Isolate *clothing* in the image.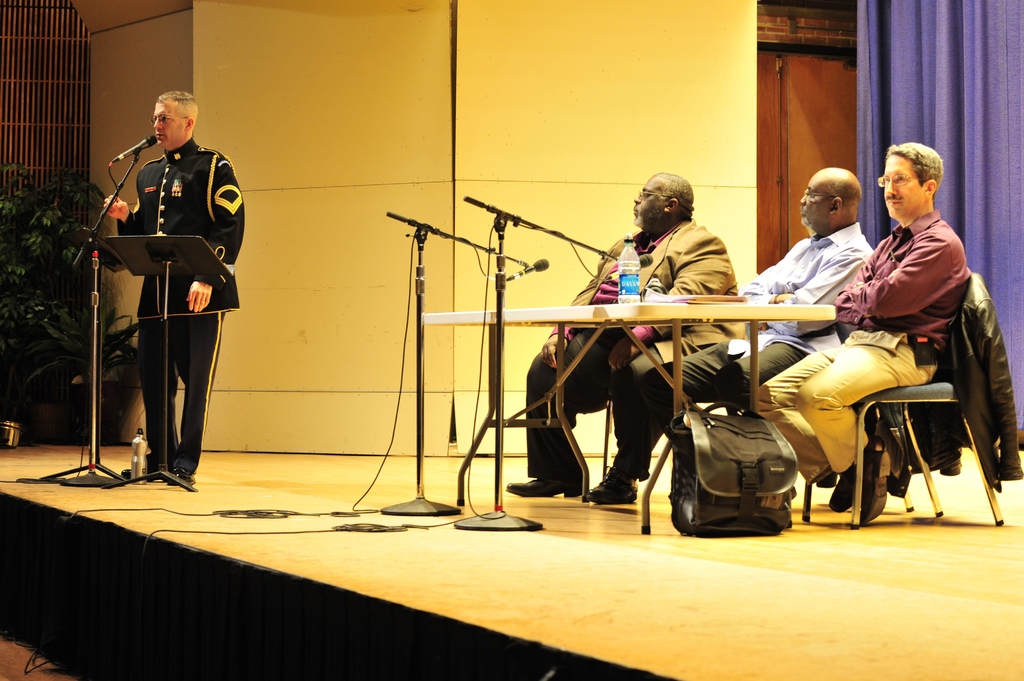
Isolated region: rect(527, 215, 739, 483).
